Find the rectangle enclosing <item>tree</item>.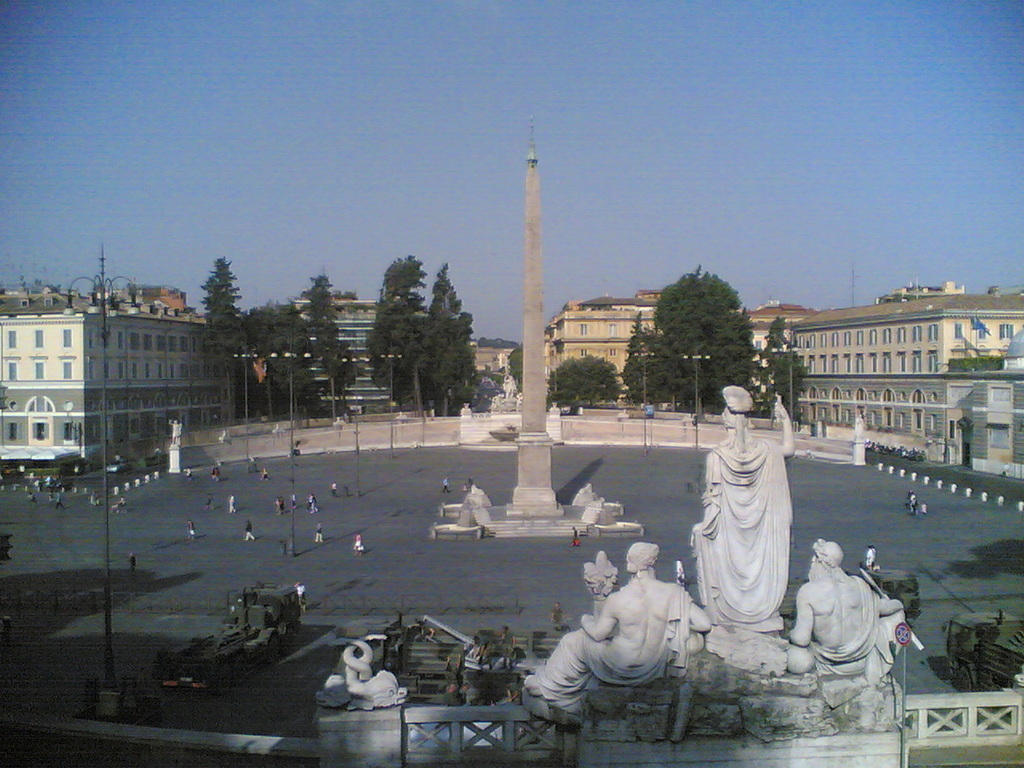
{"x1": 507, "y1": 342, "x2": 525, "y2": 398}.
